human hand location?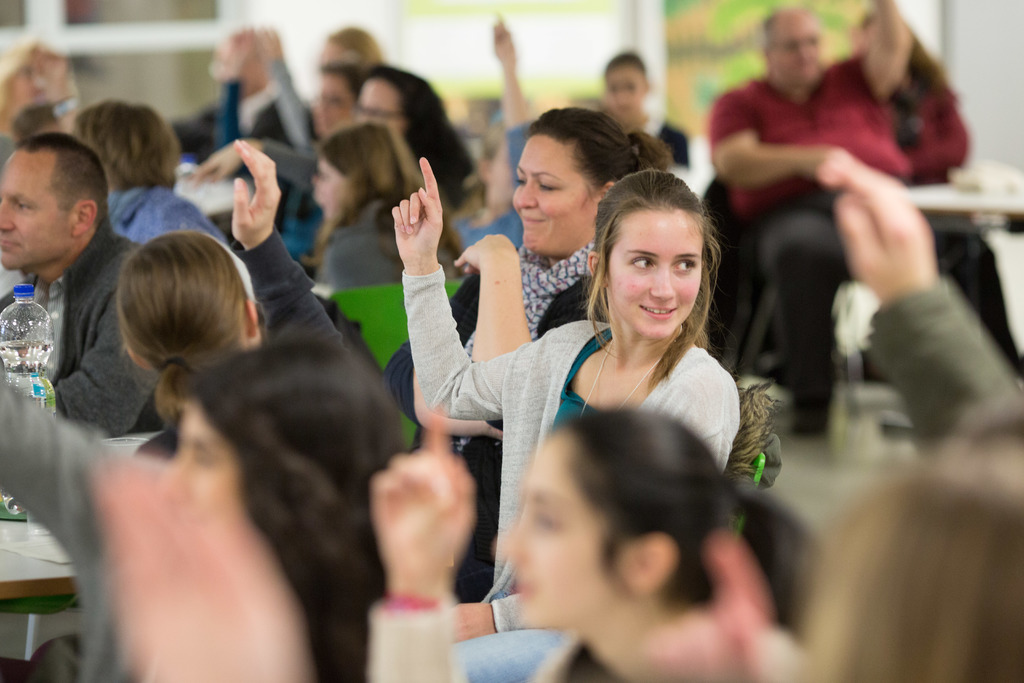
BBox(87, 461, 319, 682)
